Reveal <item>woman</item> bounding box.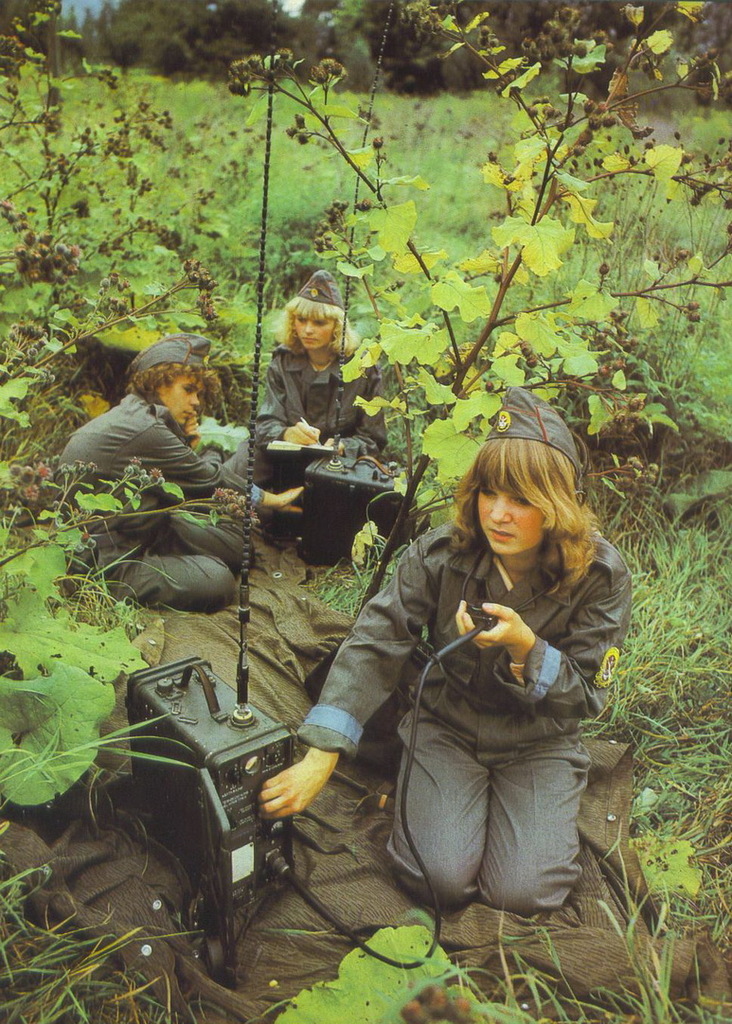
Revealed: [222, 268, 392, 489].
